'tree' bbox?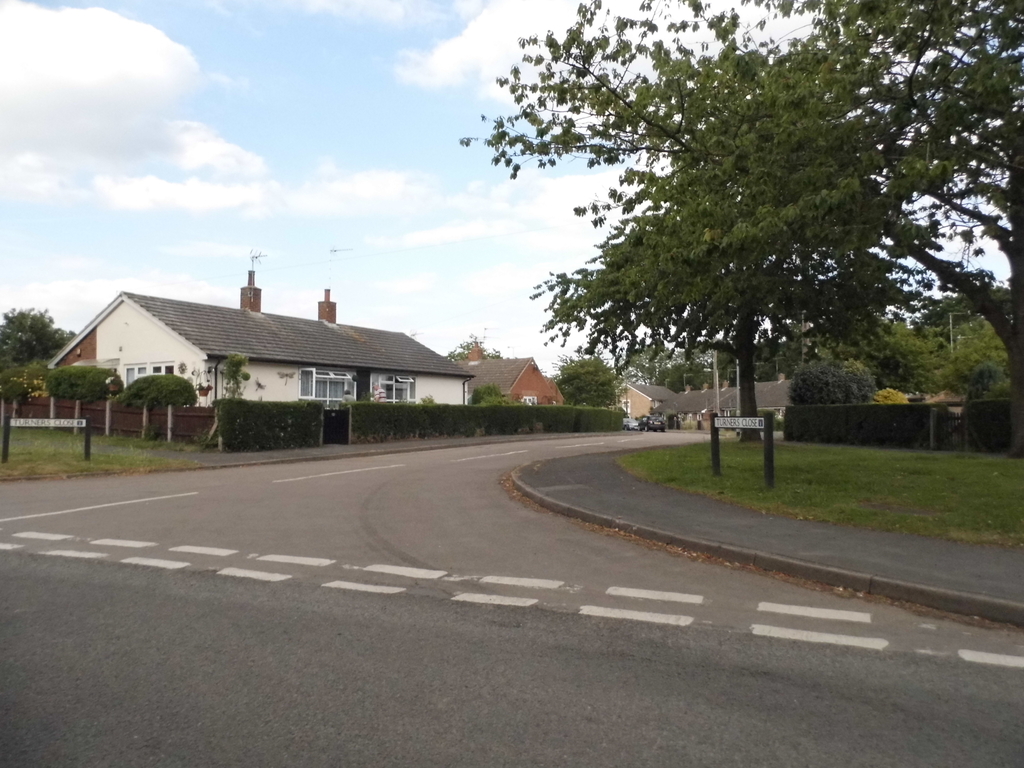
(x1=787, y1=273, x2=1023, y2=408)
